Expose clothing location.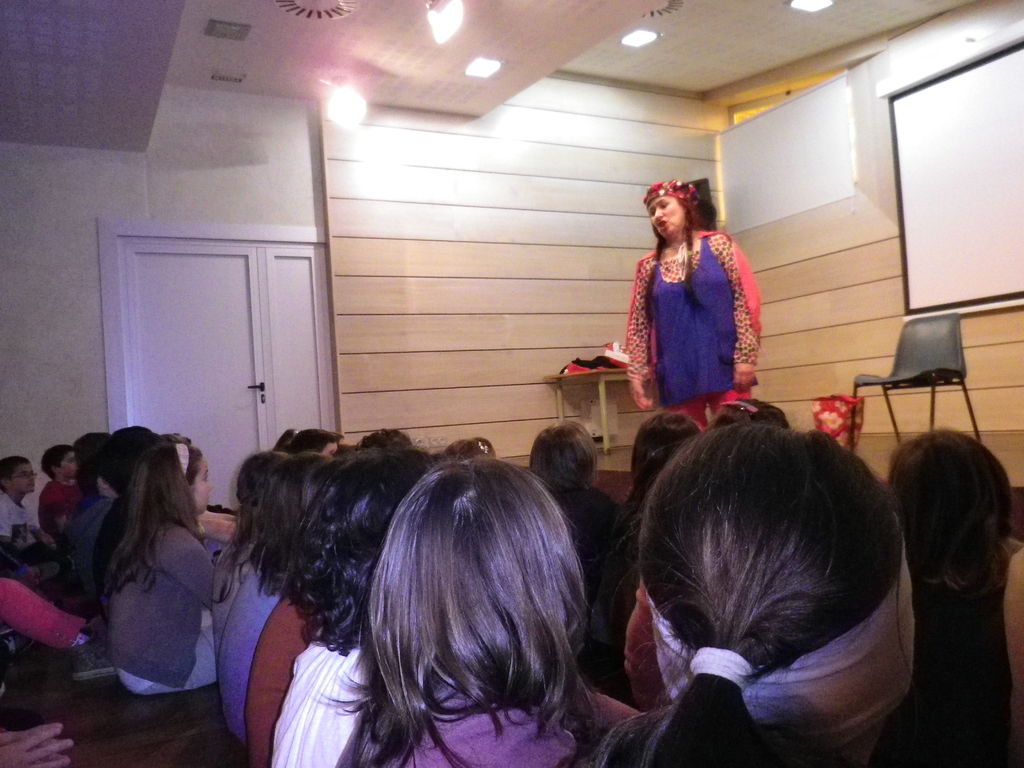
Exposed at x1=38, y1=470, x2=75, y2=530.
